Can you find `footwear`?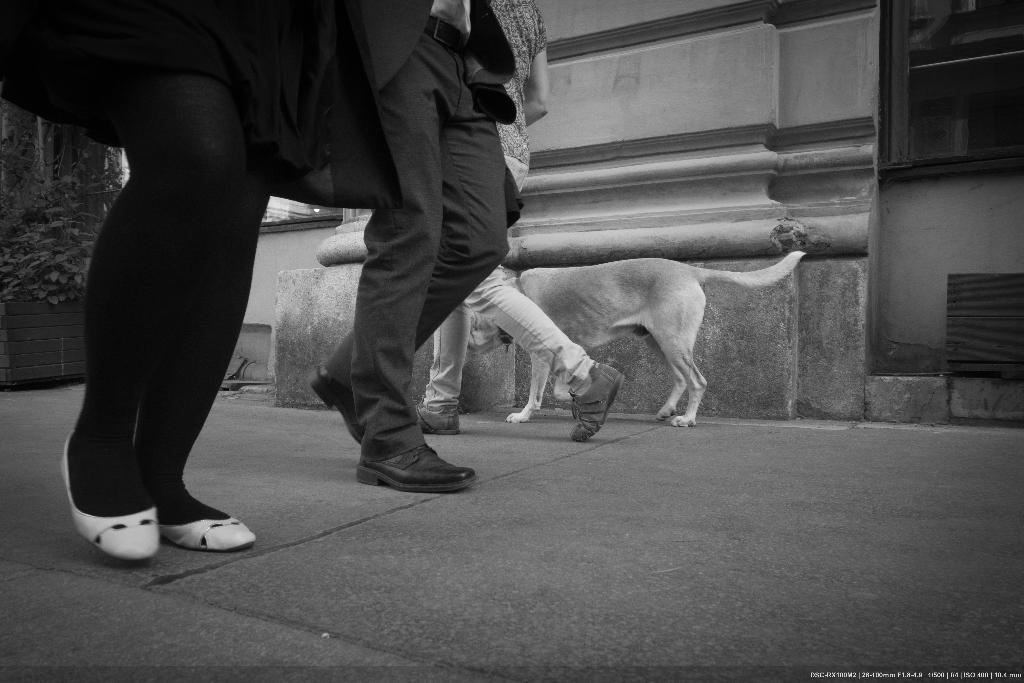
Yes, bounding box: (57, 457, 257, 564).
